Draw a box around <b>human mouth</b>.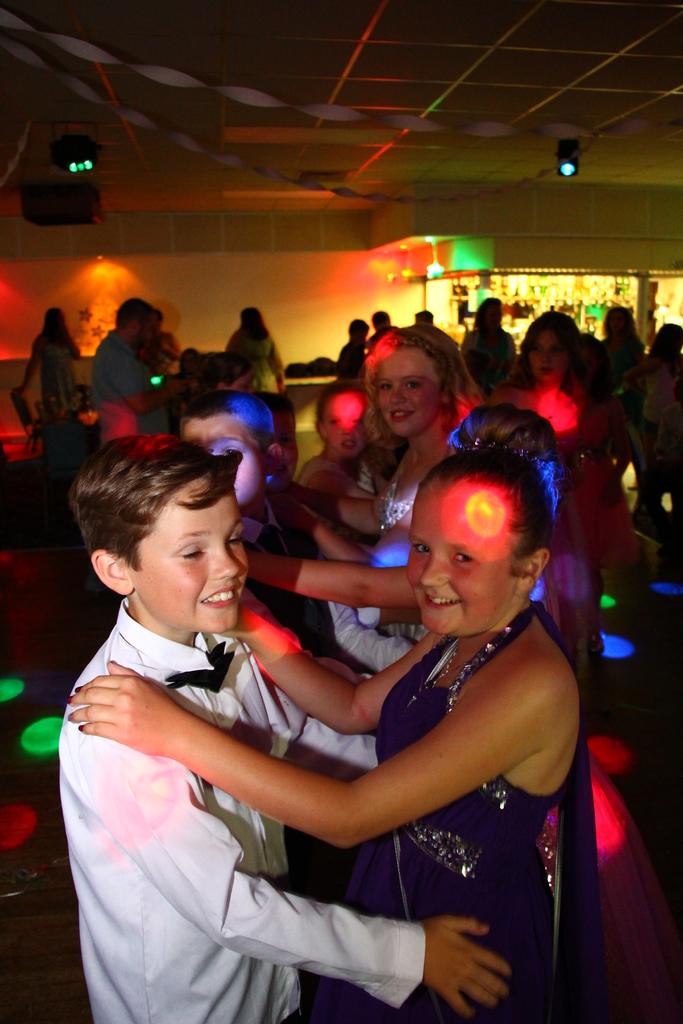
select_region(422, 591, 457, 614).
